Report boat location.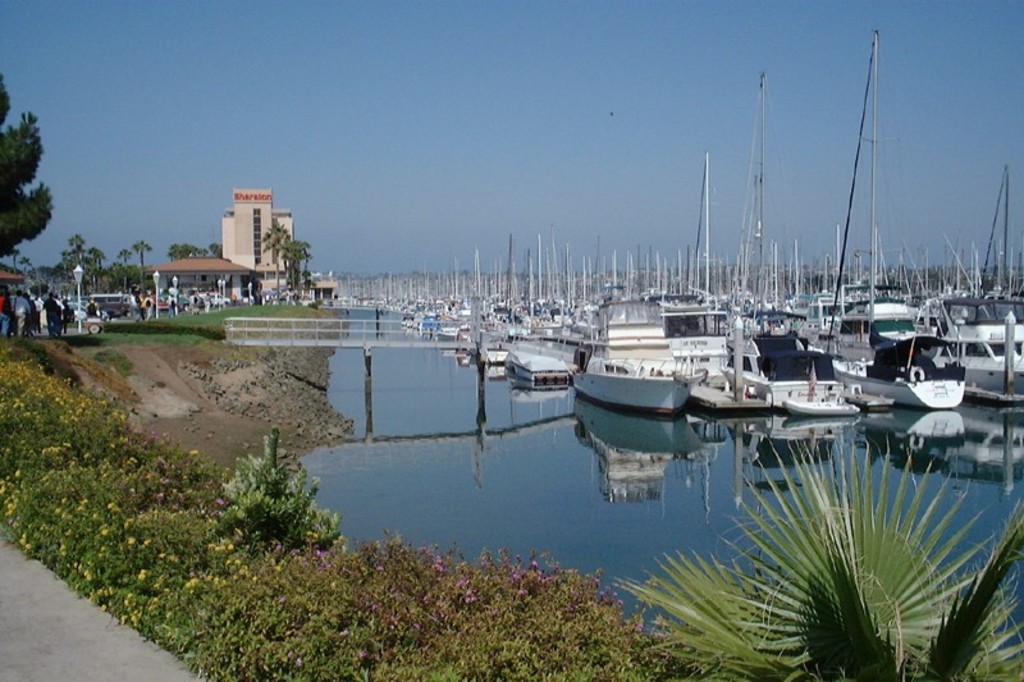
Report: 673,152,767,416.
